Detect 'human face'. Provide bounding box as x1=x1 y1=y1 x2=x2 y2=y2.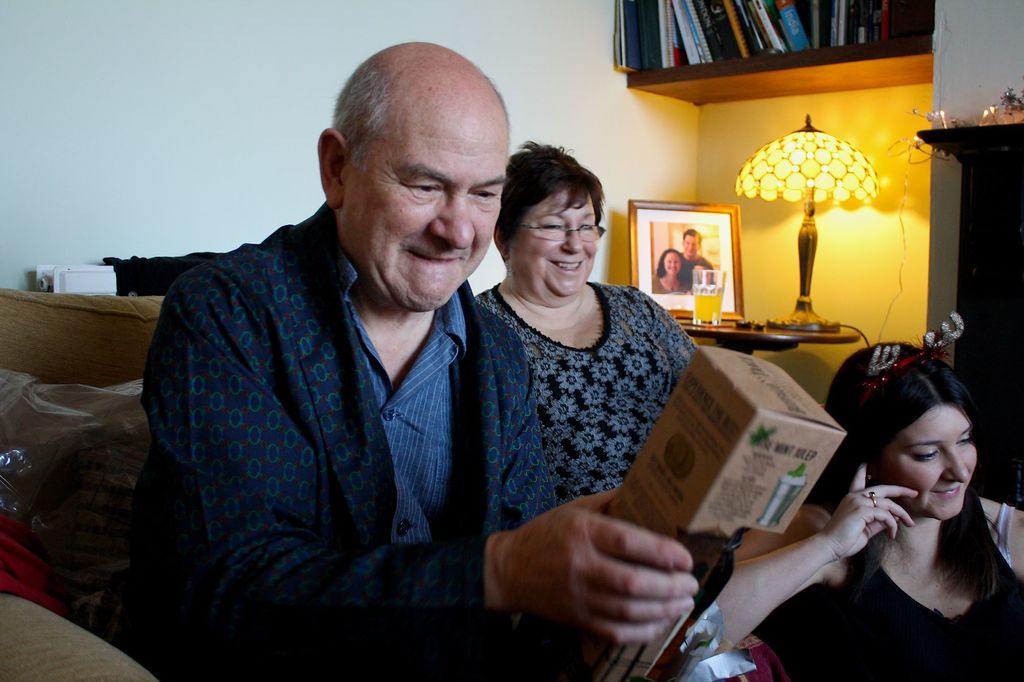
x1=509 y1=193 x2=598 y2=299.
